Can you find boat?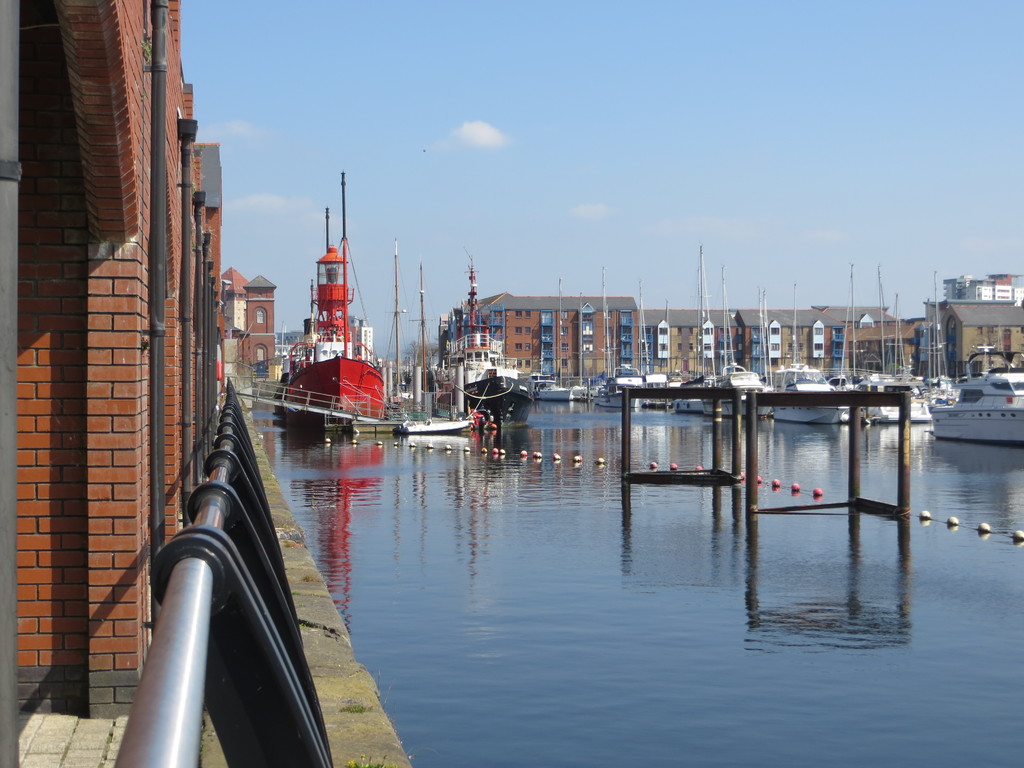
Yes, bounding box: (x1=271, y1=184, x2=396, y2=435).
